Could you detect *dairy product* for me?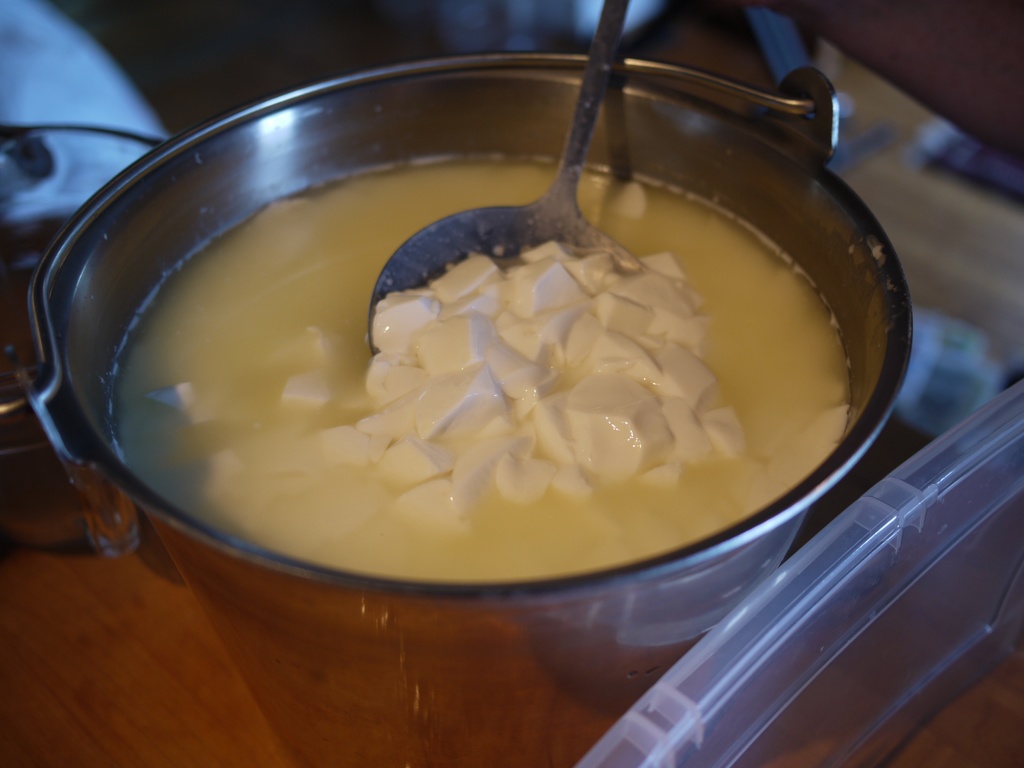
Detection result: 412/364/506/445.
